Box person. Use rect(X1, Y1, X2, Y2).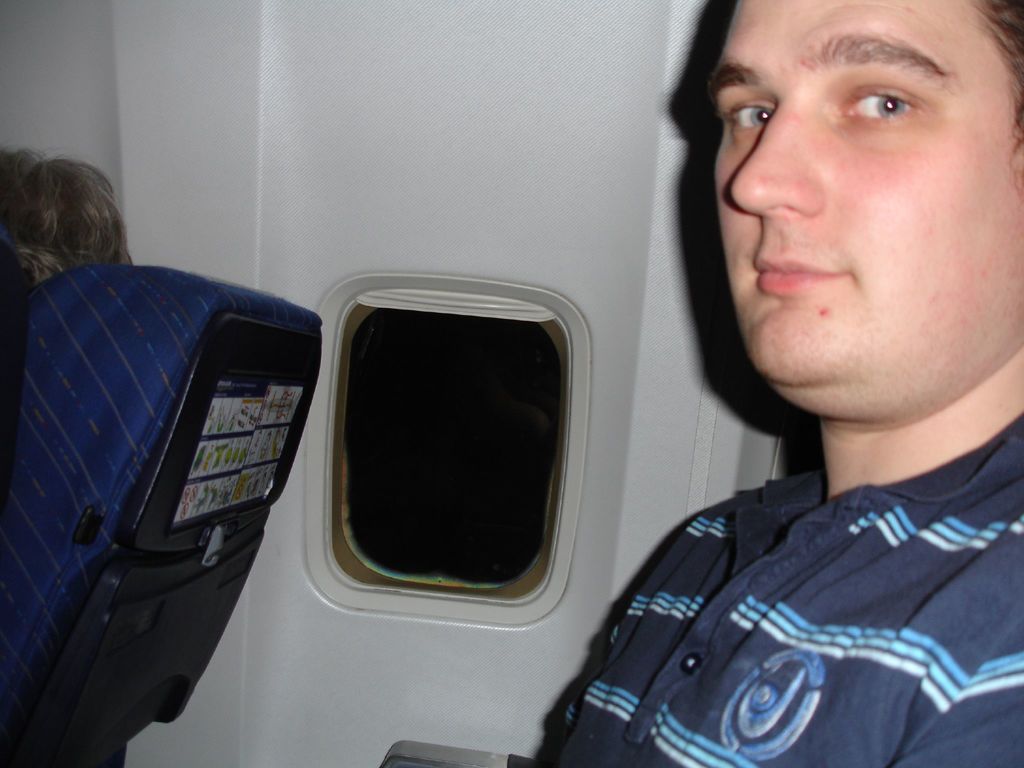
rect(519, 6, 1005, 756).
